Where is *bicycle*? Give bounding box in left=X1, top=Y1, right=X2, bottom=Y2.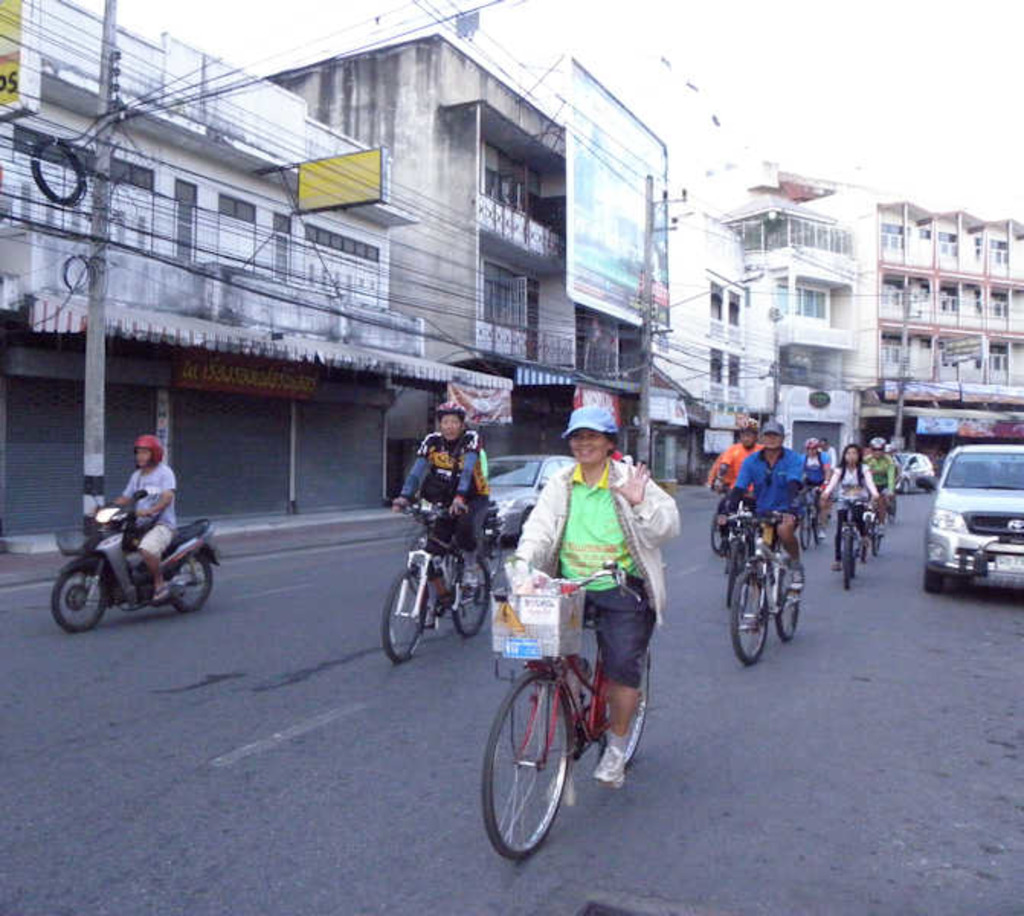
left=723, top=521, right=810, bottom=660.
